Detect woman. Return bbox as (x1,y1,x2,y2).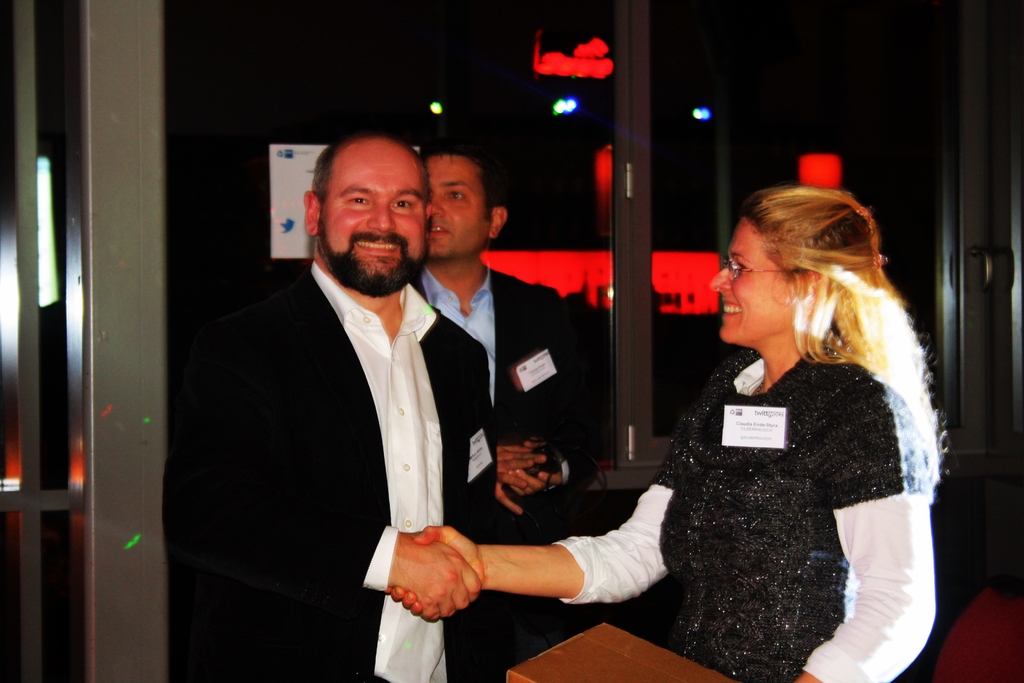
(383,177,970,664).
